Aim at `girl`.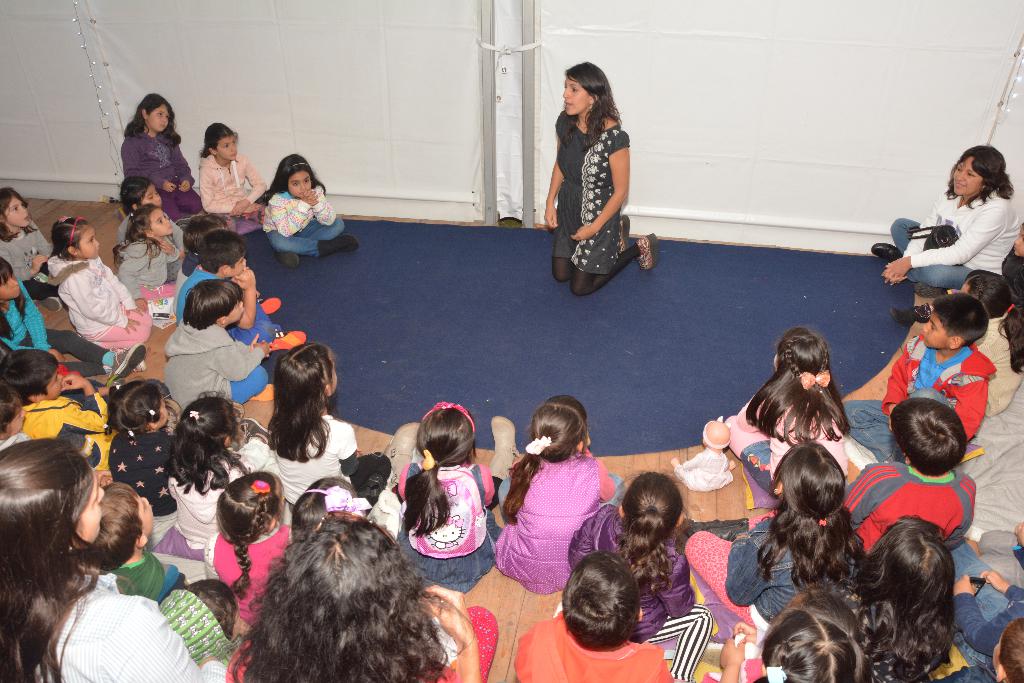
Aimed at crop(1, 438, 226, 679).
